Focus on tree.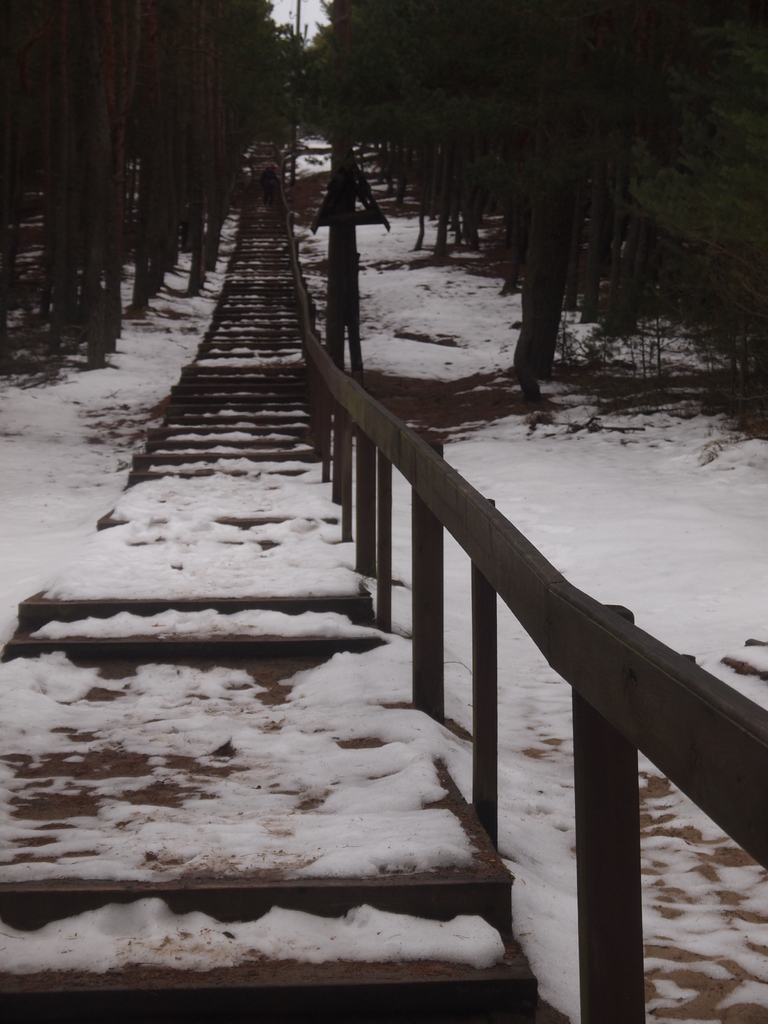
Focused at region(24, 0, 138, 351).
